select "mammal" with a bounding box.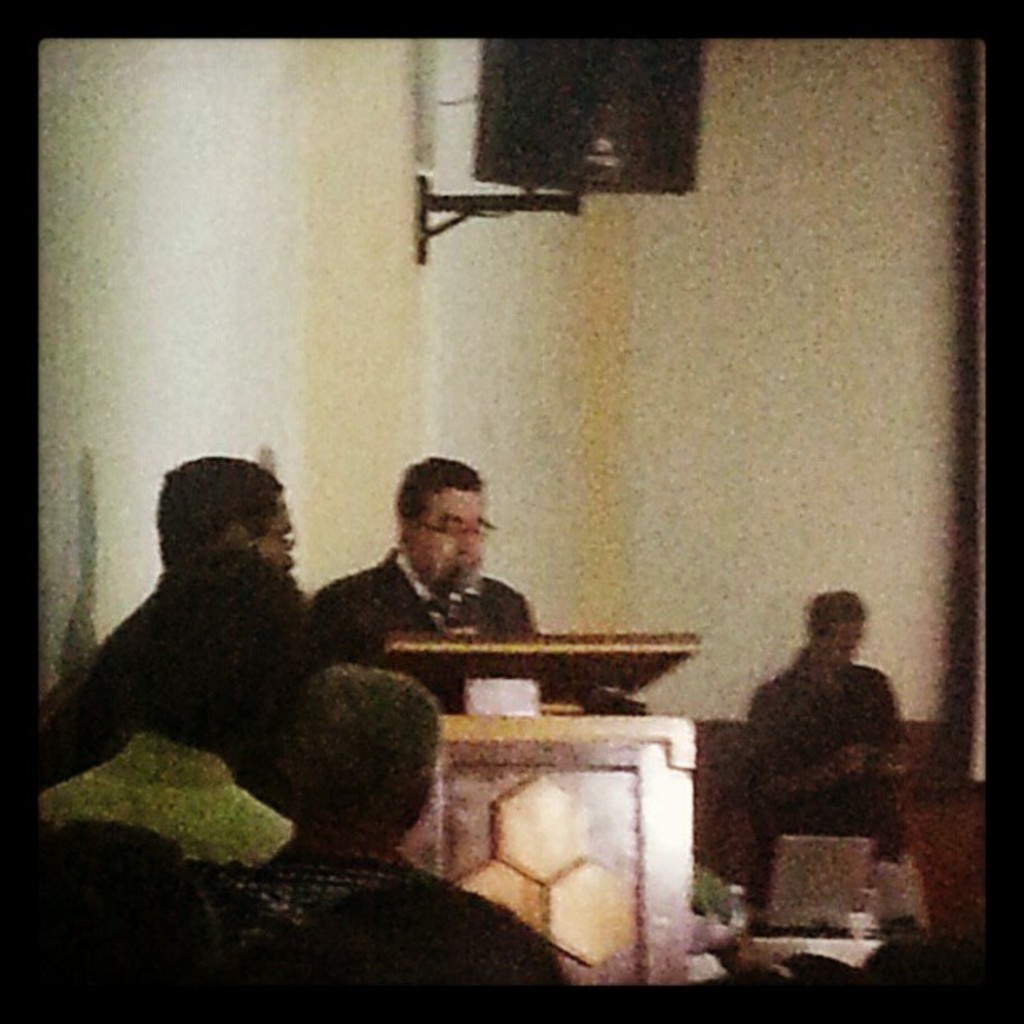
(42, 534, 326, 872).
